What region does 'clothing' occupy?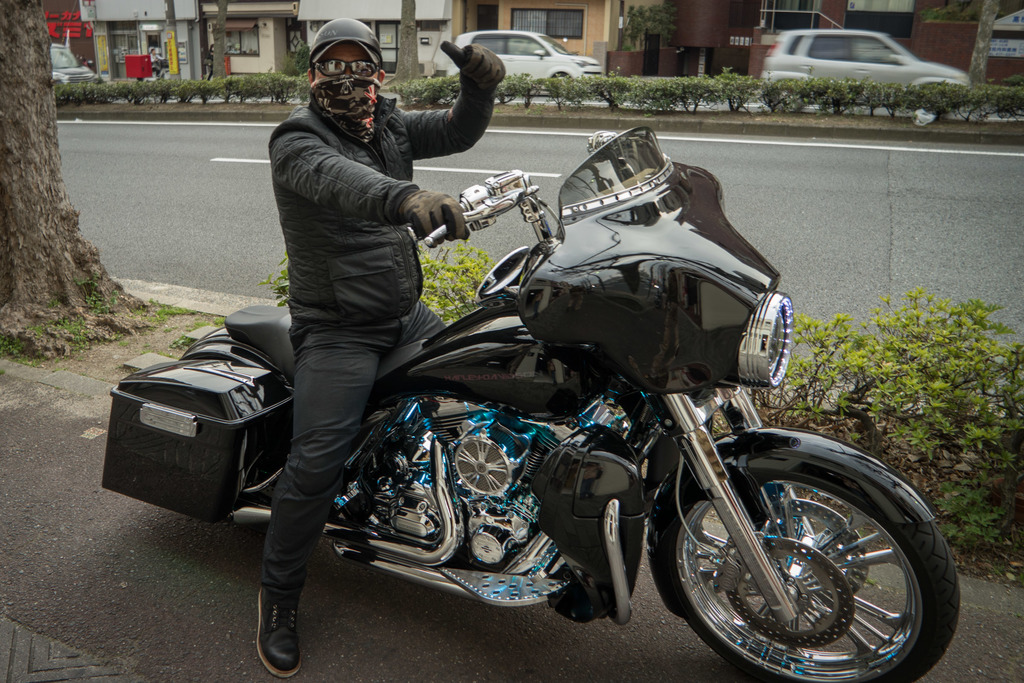
select_region(243, 15, 486, 522).
